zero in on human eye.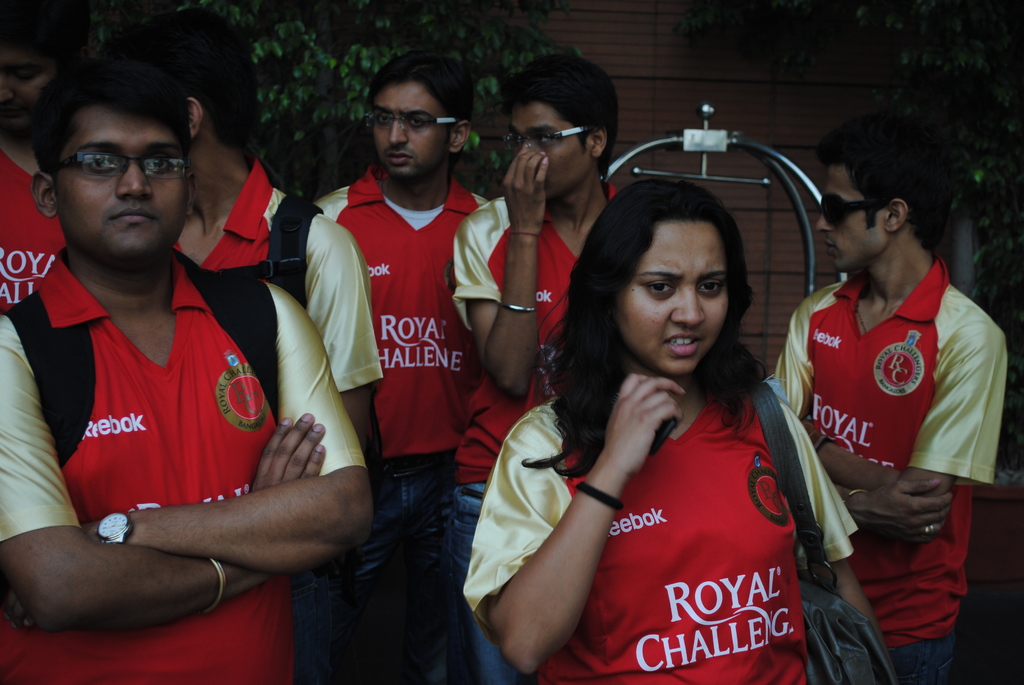
Zeroed in: [left=695, top=274, right=726, bottom=301].
